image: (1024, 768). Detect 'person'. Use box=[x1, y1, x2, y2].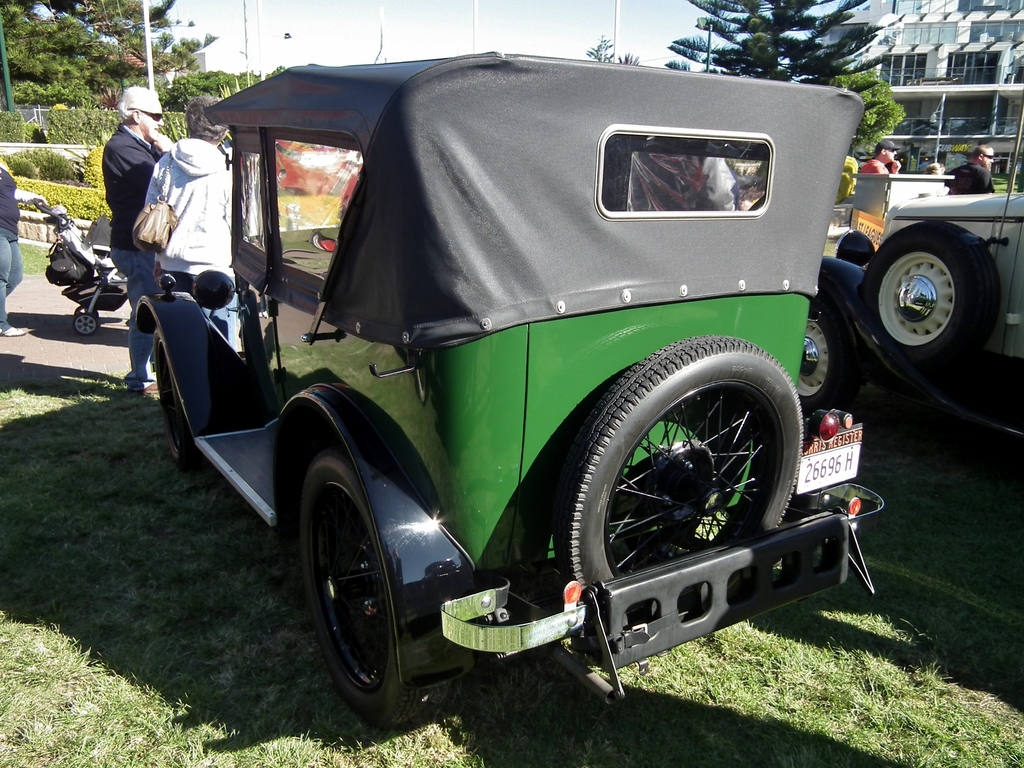
box=[945, 140, 993, 197].
